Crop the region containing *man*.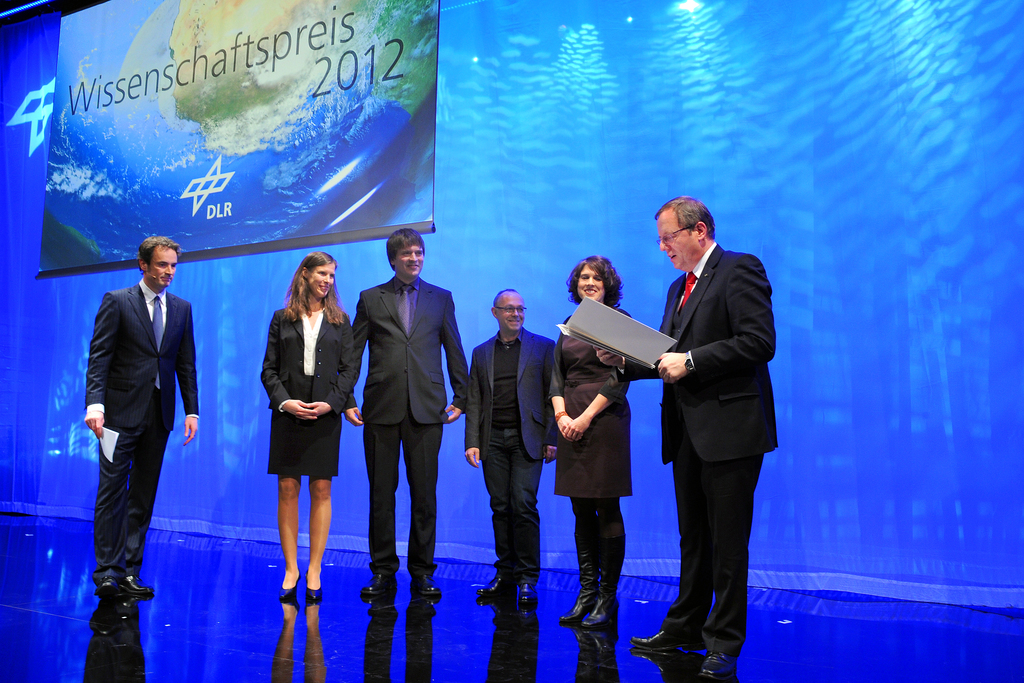
Crop region: Rect(341, 226, 464, 623).
